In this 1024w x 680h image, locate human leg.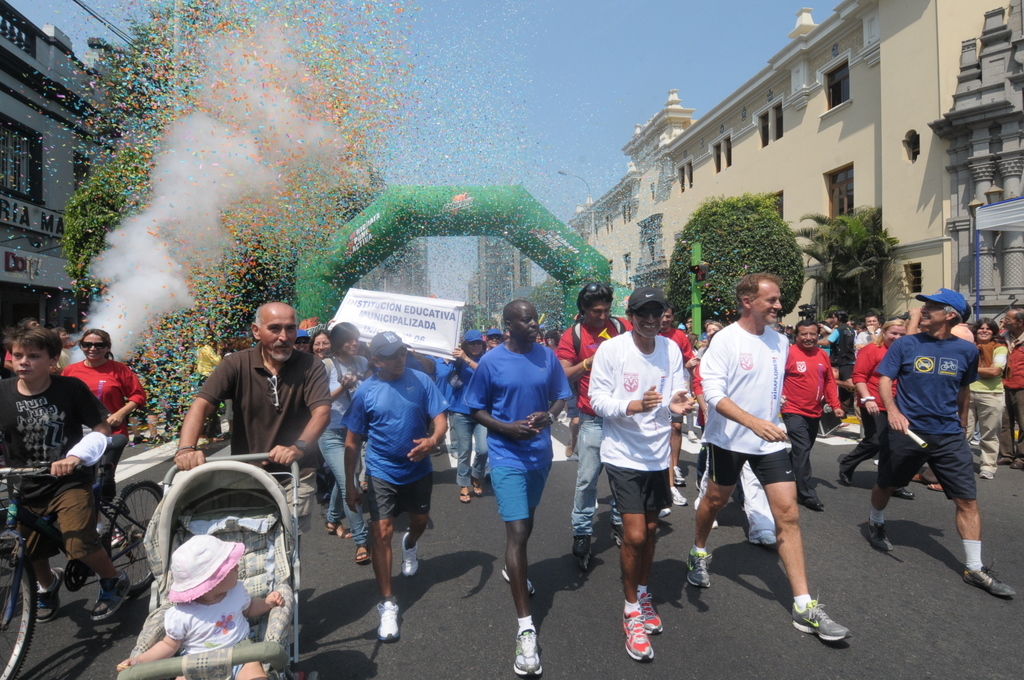
Bounding box: 453 413 473 501.
